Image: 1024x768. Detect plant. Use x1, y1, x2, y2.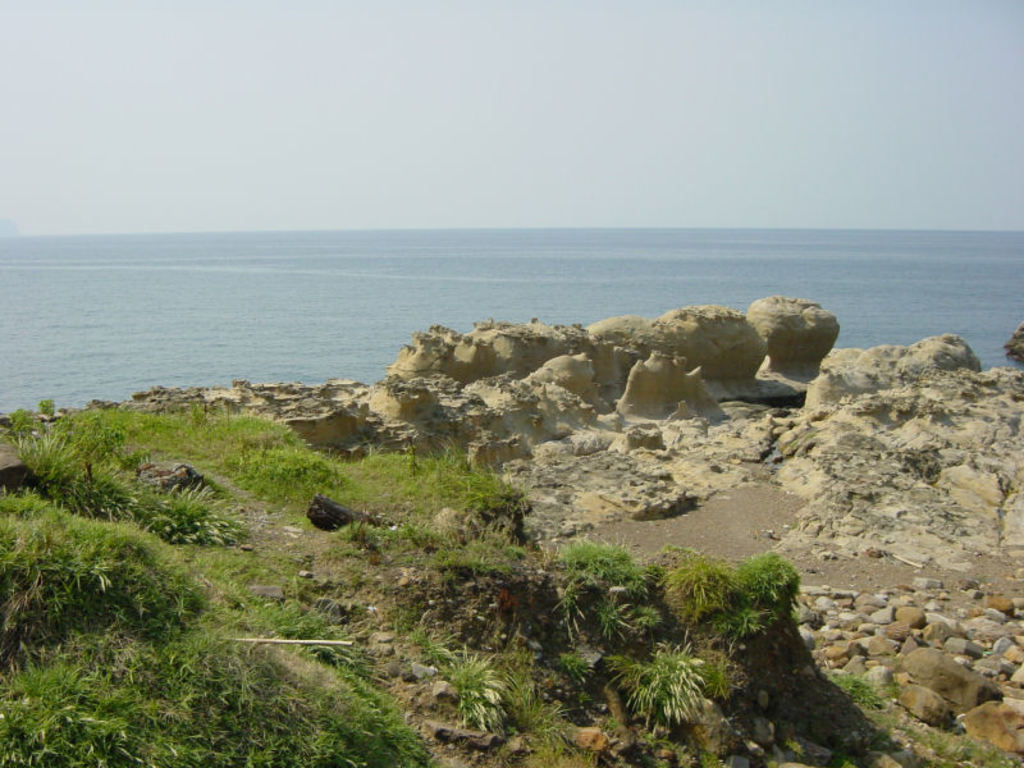
566, 648, 591, 682.
